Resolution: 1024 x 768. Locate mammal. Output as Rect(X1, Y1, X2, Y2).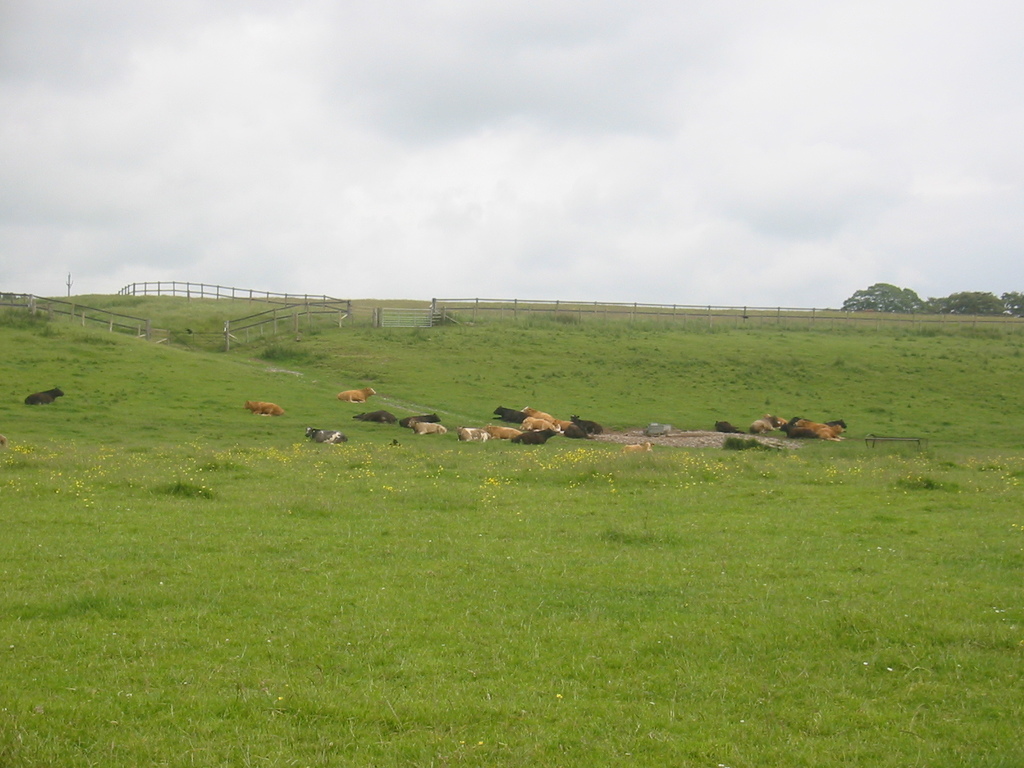
Rect(303, 425, 350, 447).
